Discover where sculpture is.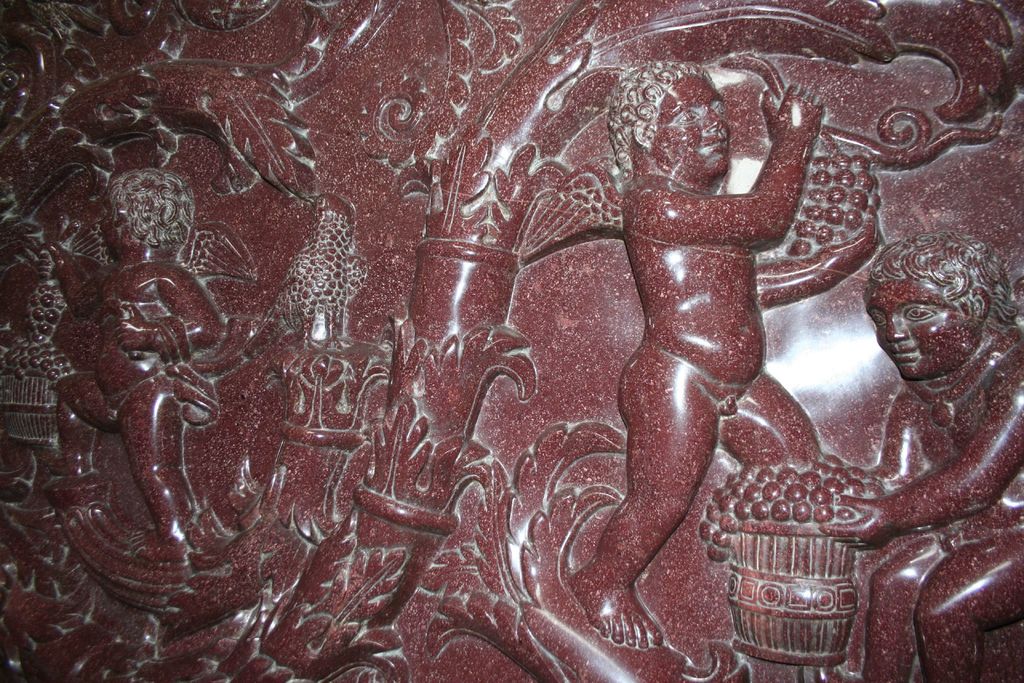
Discovered at {"x1": 30, "y1": 161, "x2": 230, "y2": 576}.
